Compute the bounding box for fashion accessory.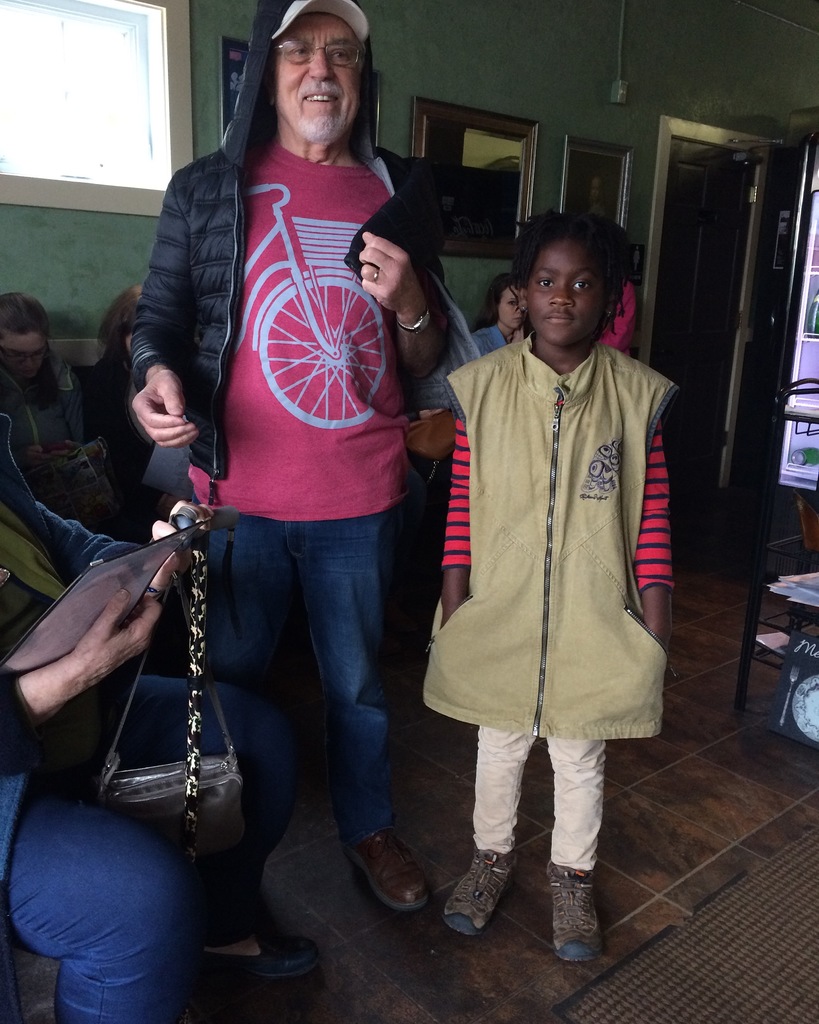
x1=97 y1=504 x2=248 y2=863.
